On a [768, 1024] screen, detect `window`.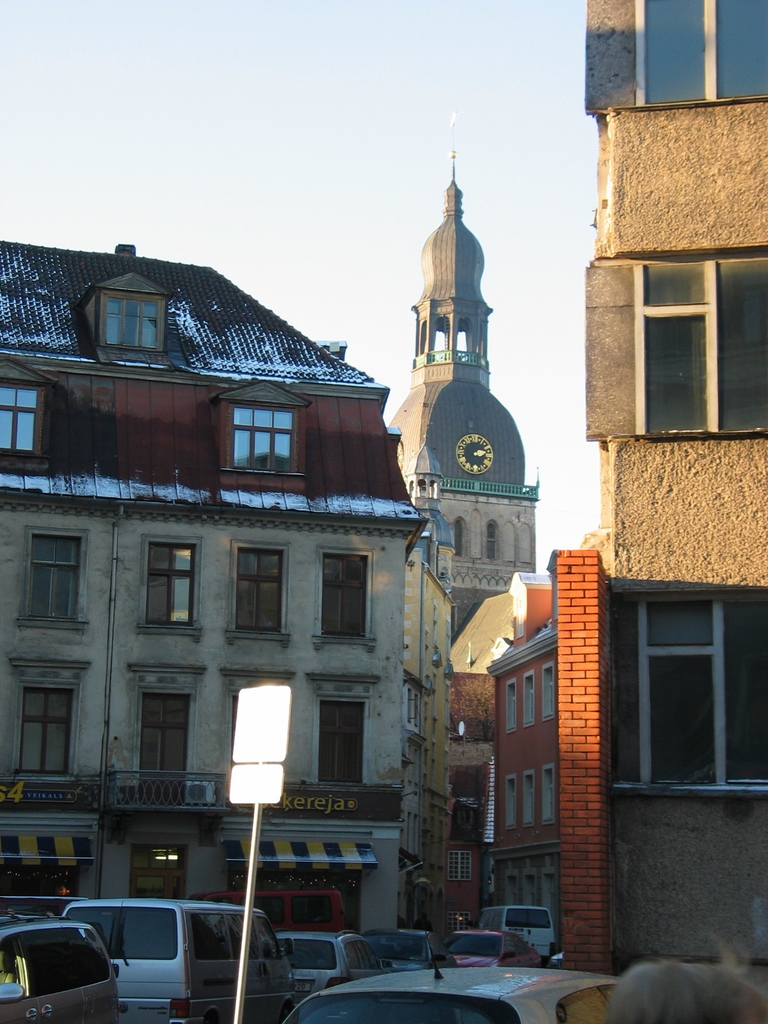
region(497, 865, 521, 918).
